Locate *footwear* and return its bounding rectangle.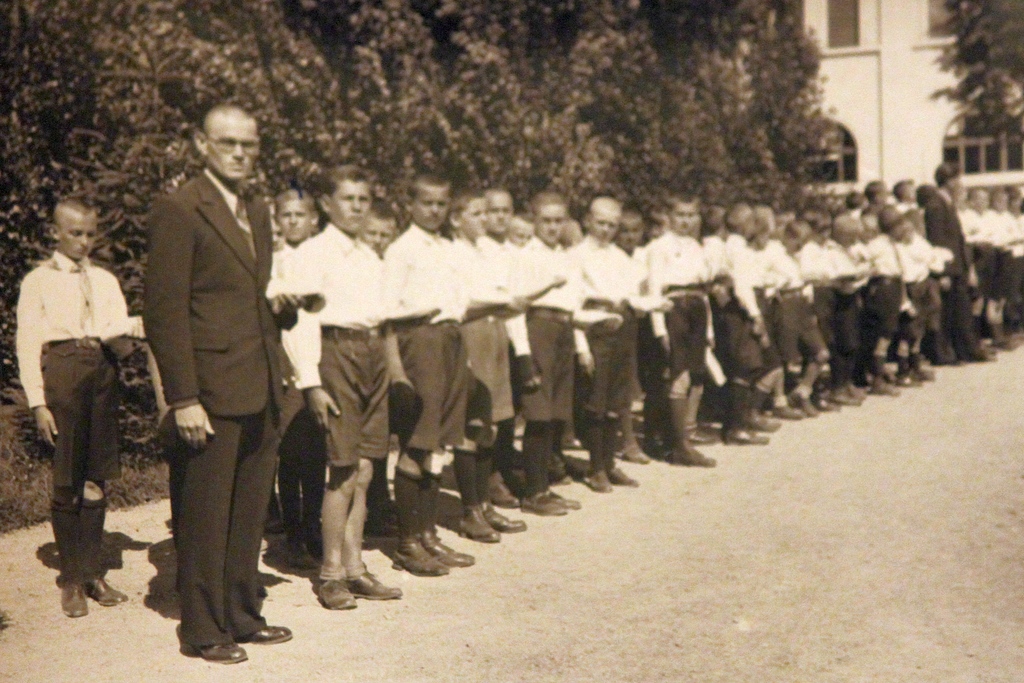
522:495:563:517.
